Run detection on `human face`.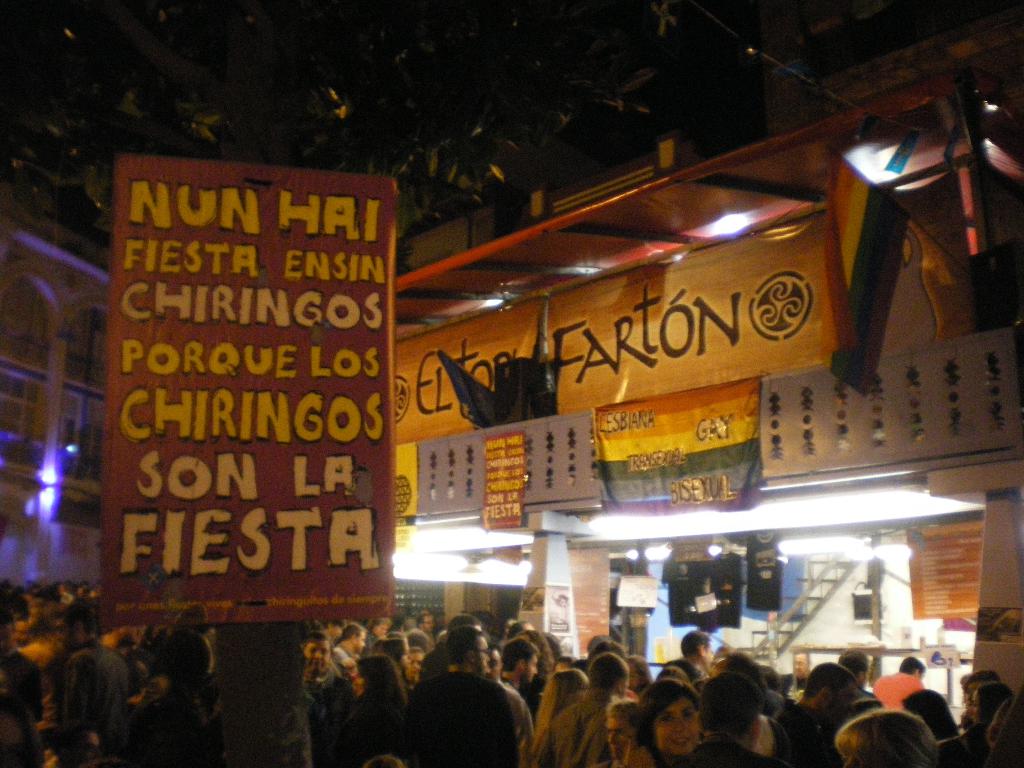
Result: x1=605, y1=717, x2=632, y2=756.
